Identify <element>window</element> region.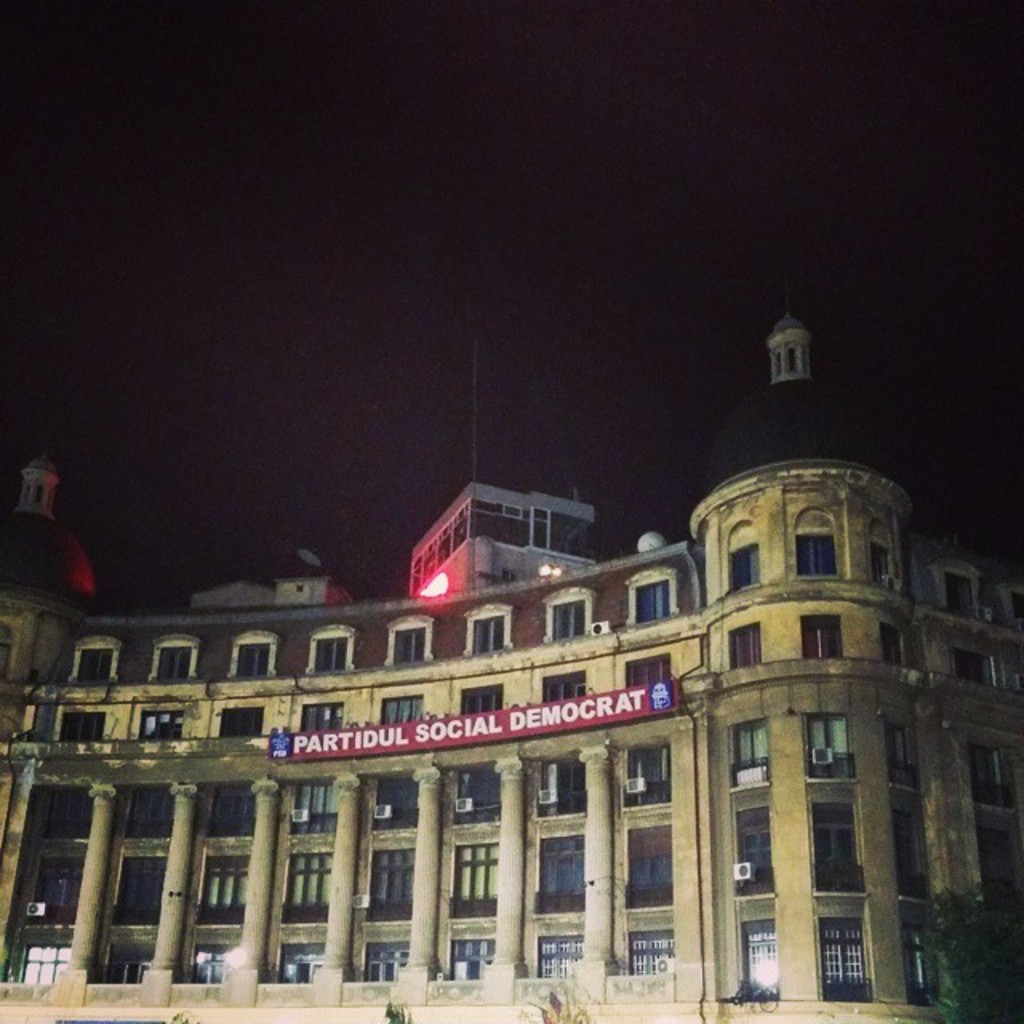
Region: 741,918,781,997.
